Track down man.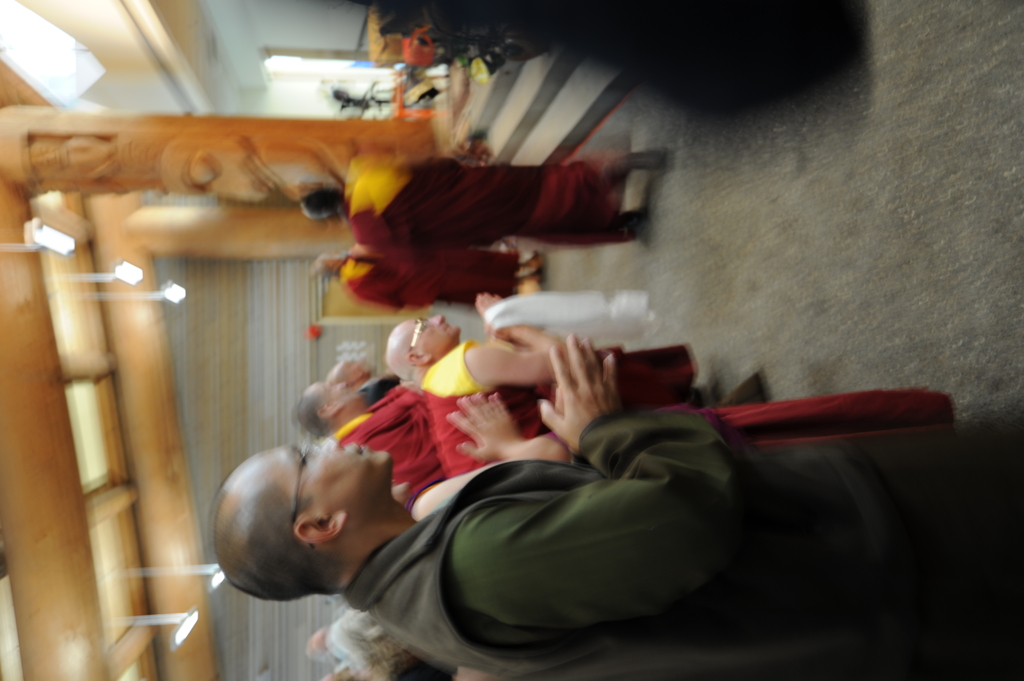
Tracked to {"x1": 295, "y1": 146, "x2": 675, "y2": 264}.
